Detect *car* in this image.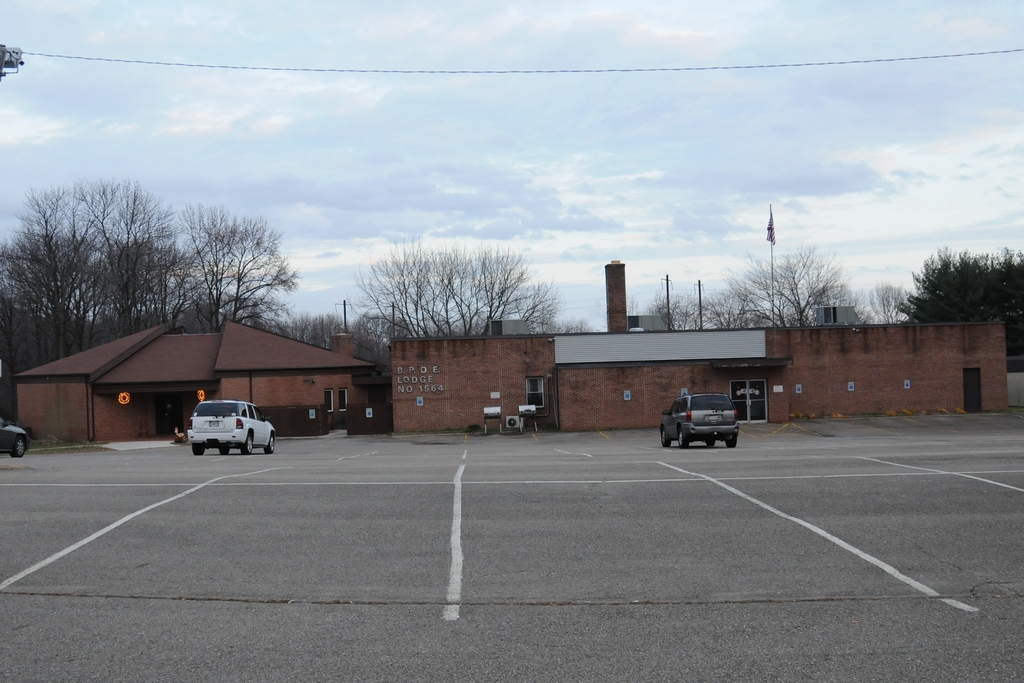
Detection: select_region(0, 413, 28, 459).
